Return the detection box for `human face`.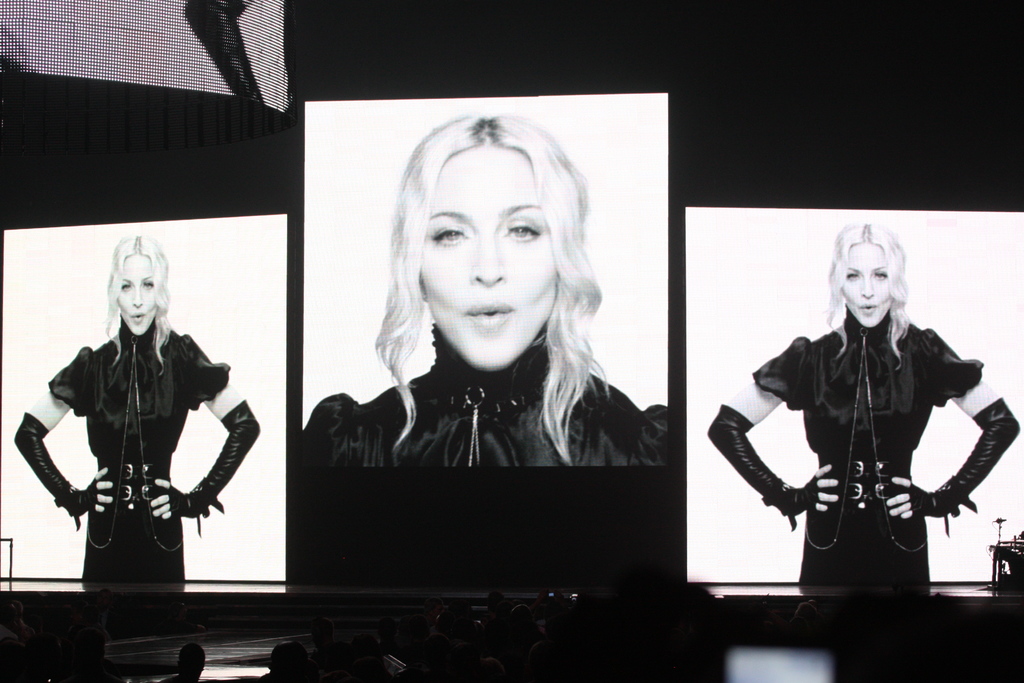
(left=842, top=242, right=890, bottom=327).
